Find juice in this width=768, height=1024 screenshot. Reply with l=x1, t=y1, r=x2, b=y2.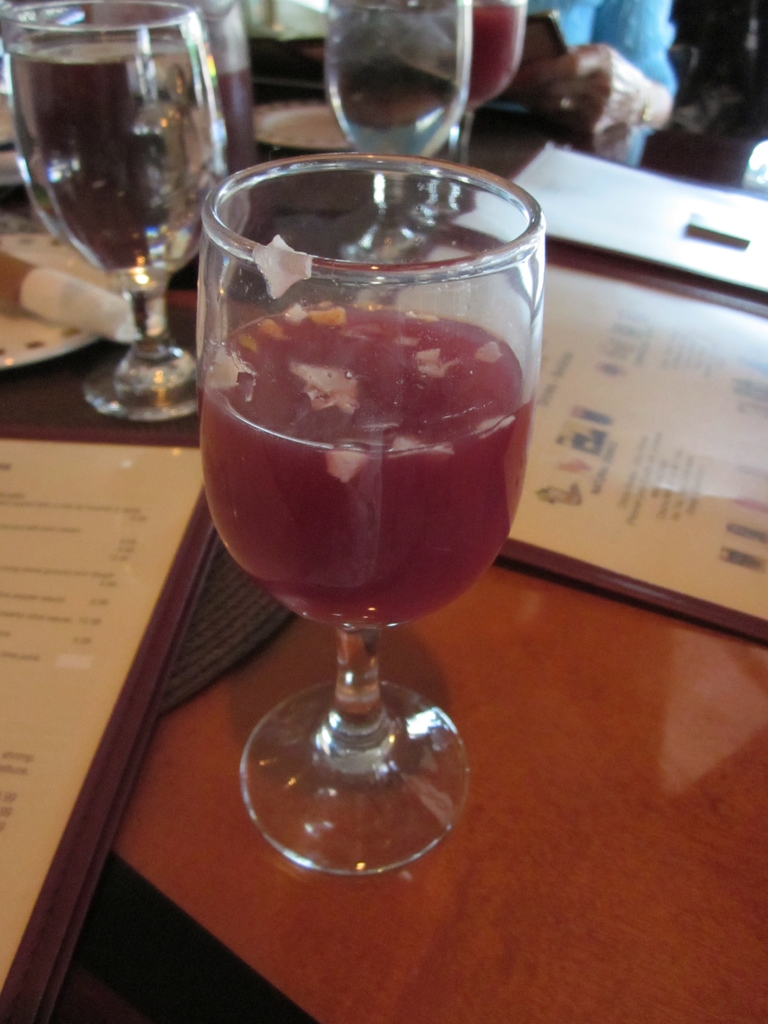
l=181, t=309, r=524, b=763.
